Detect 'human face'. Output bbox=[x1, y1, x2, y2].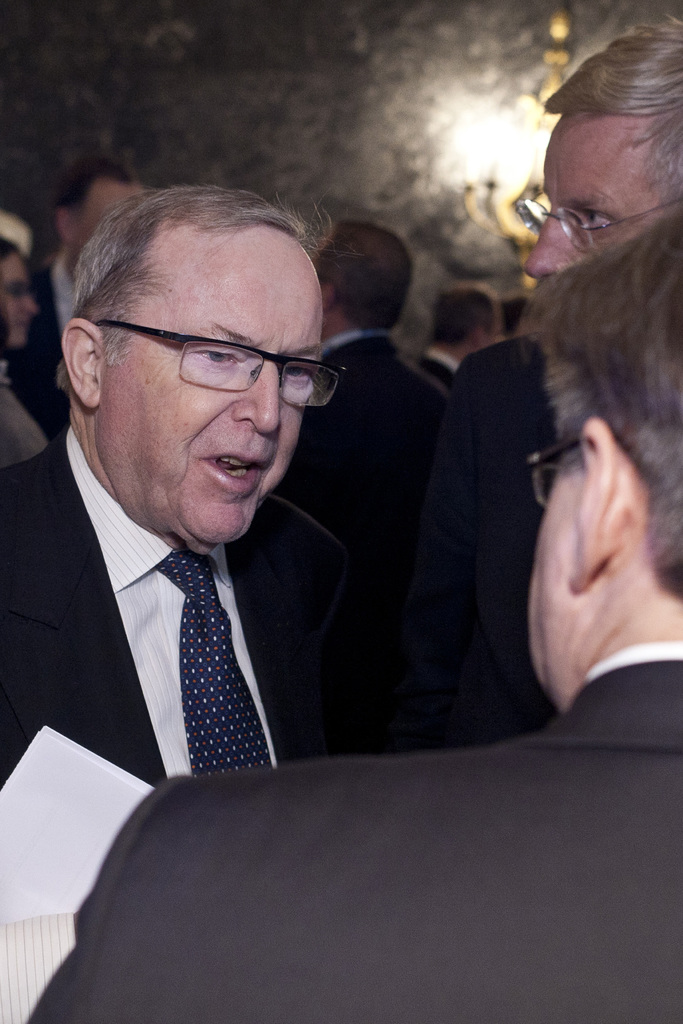
bbox=[521, 451, 572, 715].
